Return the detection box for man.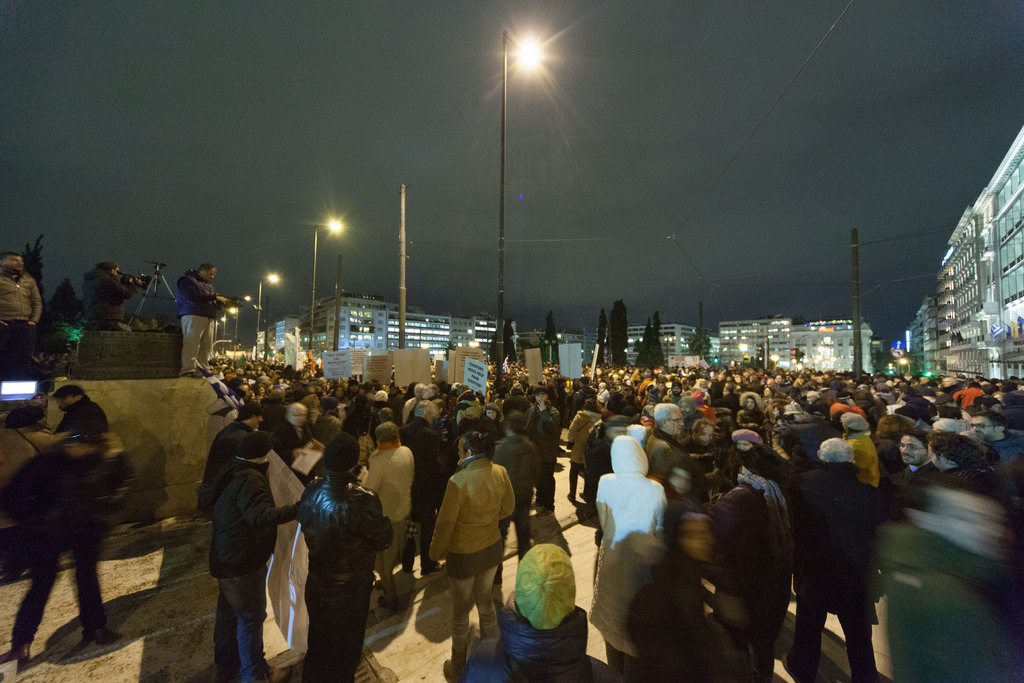
{"x1": 175, "y1": 261, "x2": 231, "y2": 381}.
